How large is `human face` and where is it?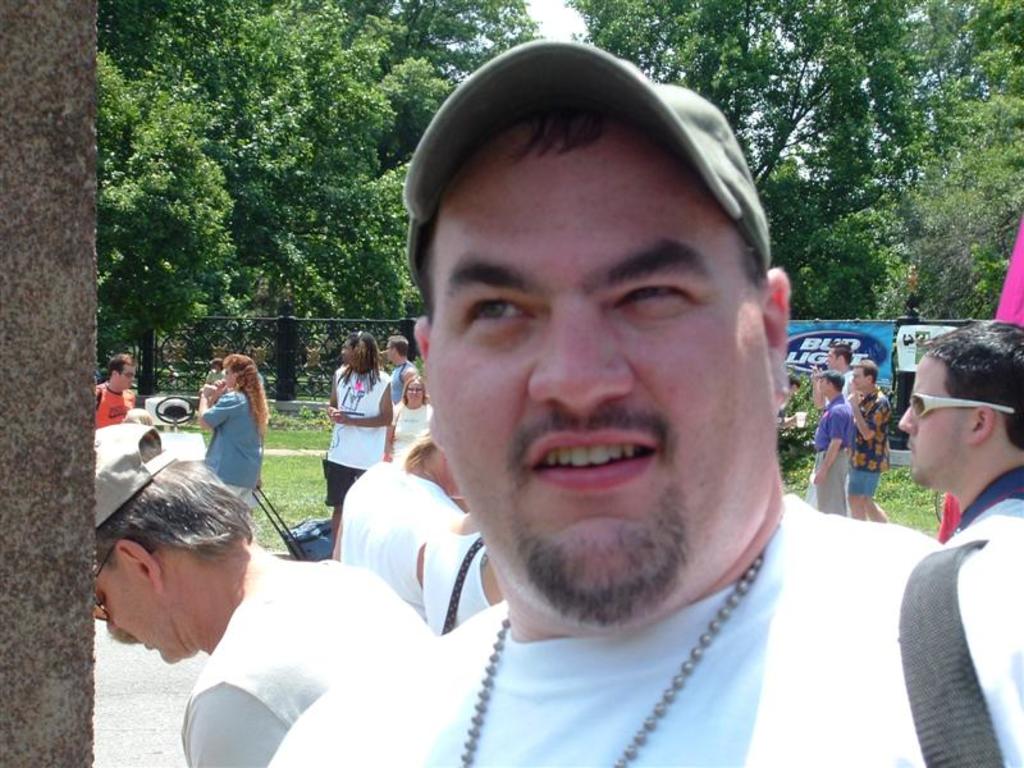
Bounding box: pyautogui.locateOnScreen(826, 349, 838, 366).
